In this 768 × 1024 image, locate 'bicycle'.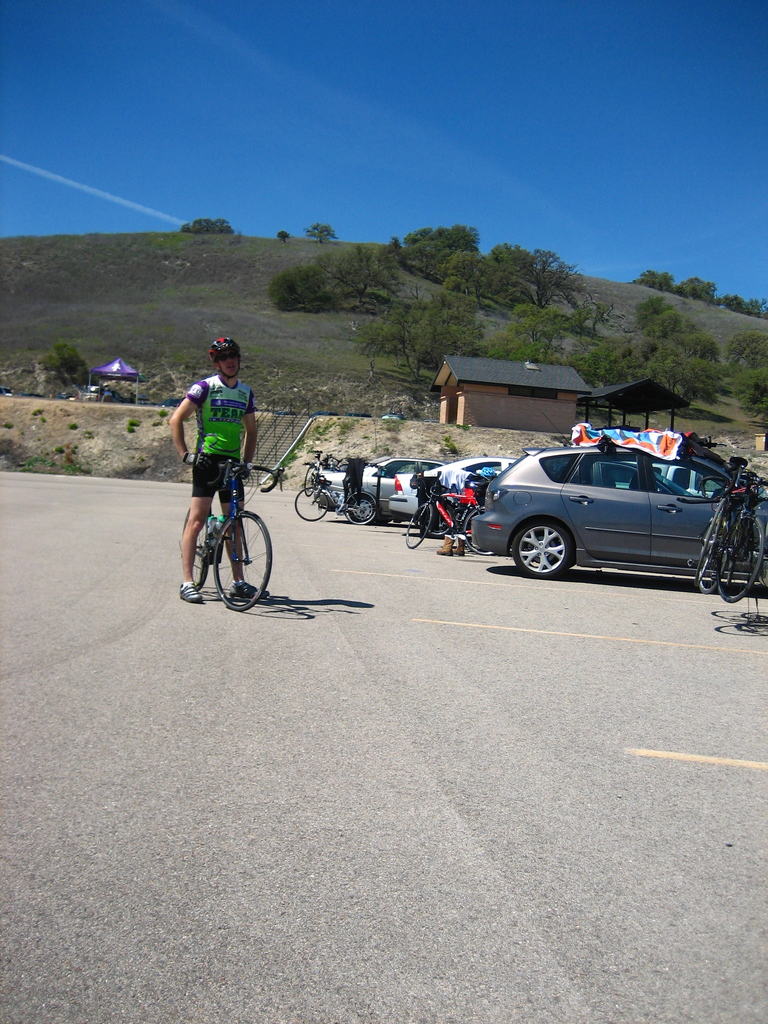
Bounding box: rect(303, 447, 333, 496).
